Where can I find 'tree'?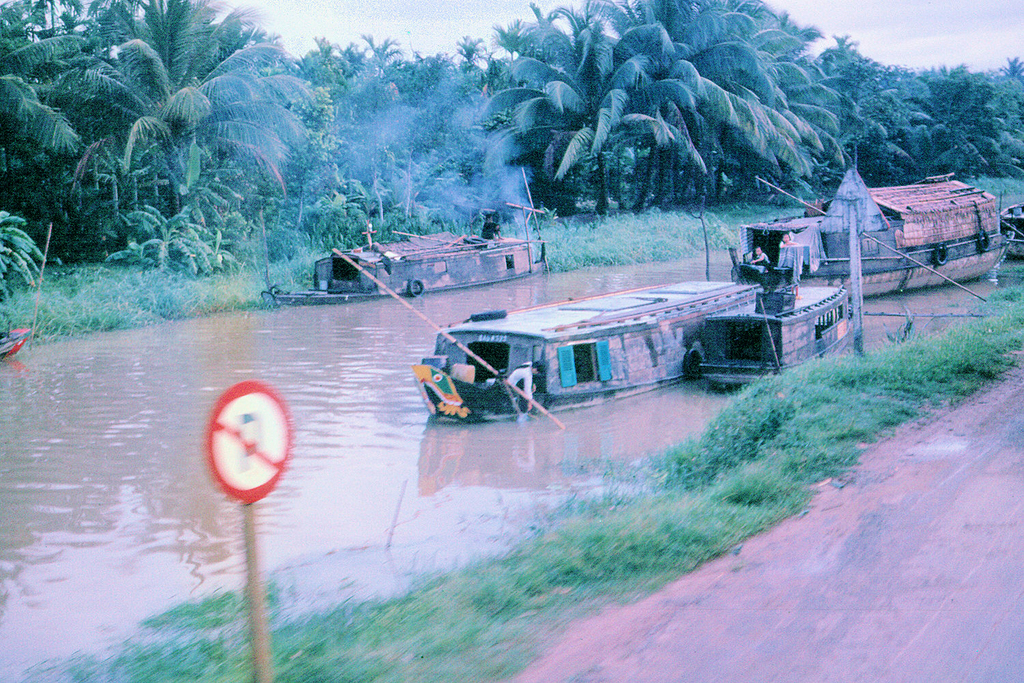
You can find it at l=0, t=8, r=98, b=172.
